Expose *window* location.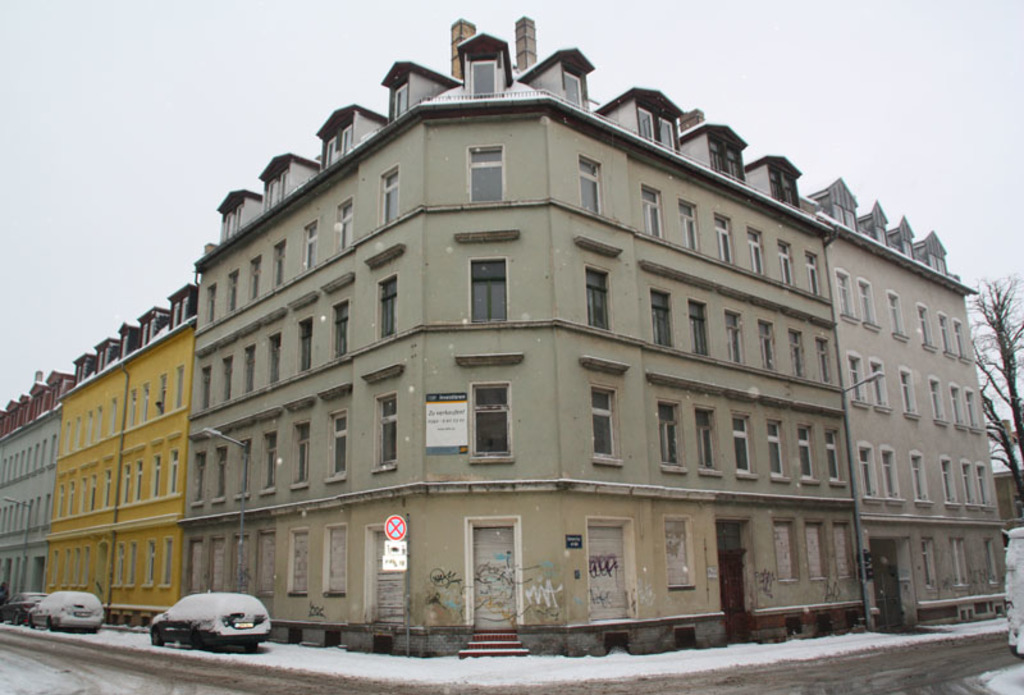
Exposed at [224,532,248,582].
